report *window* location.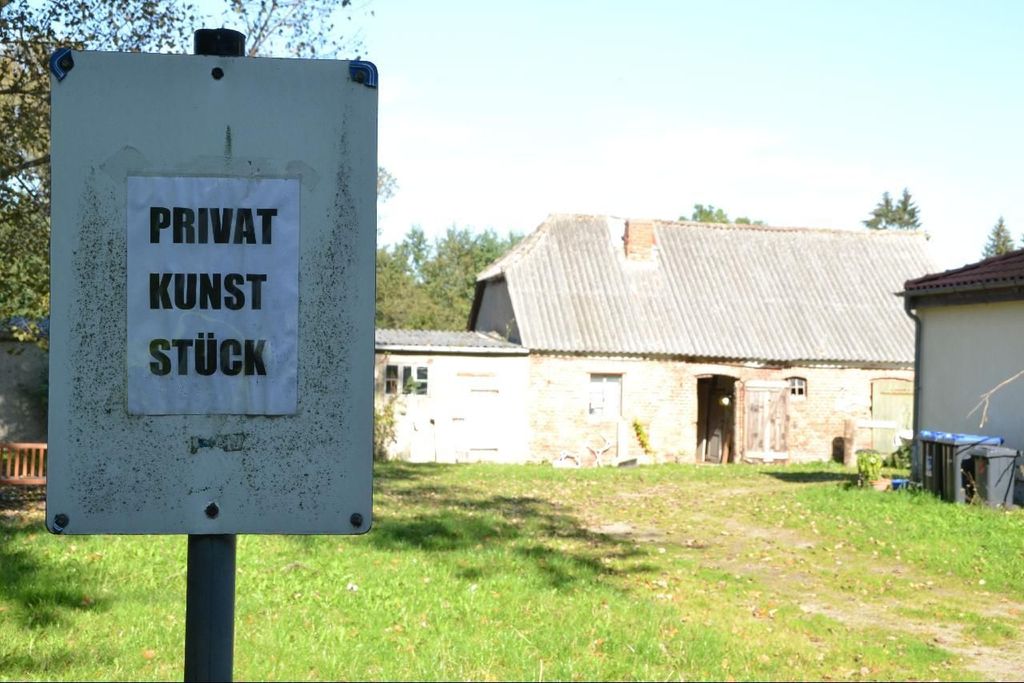
Report: [x1=784, y1=373, x2=814, y2=397].
